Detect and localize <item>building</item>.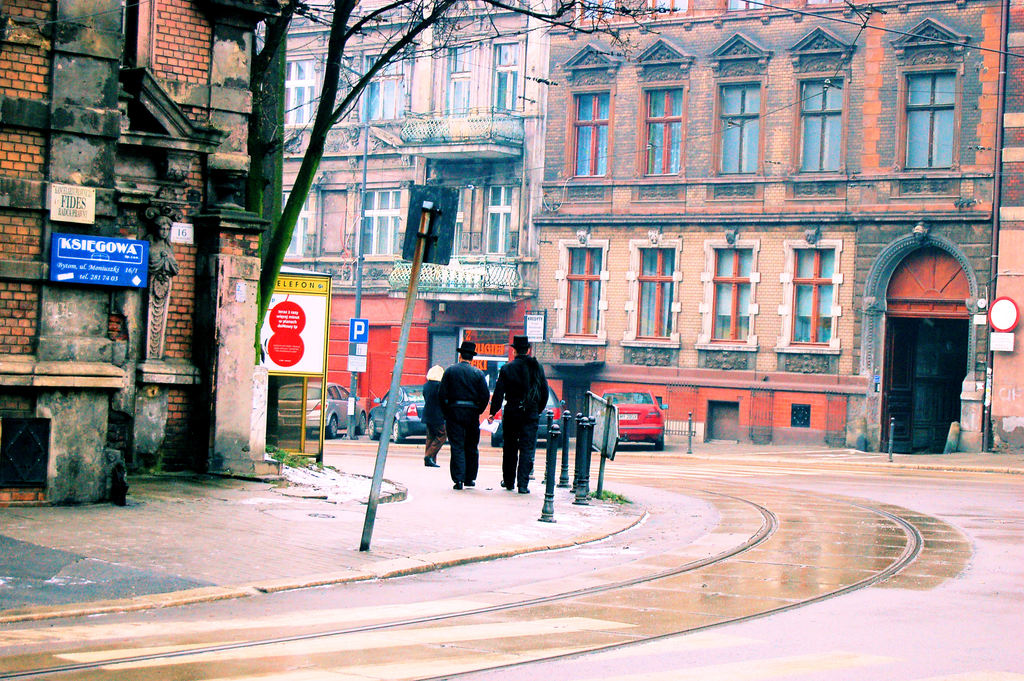
Localized at bbox=(510, 0, 1023, 451).
